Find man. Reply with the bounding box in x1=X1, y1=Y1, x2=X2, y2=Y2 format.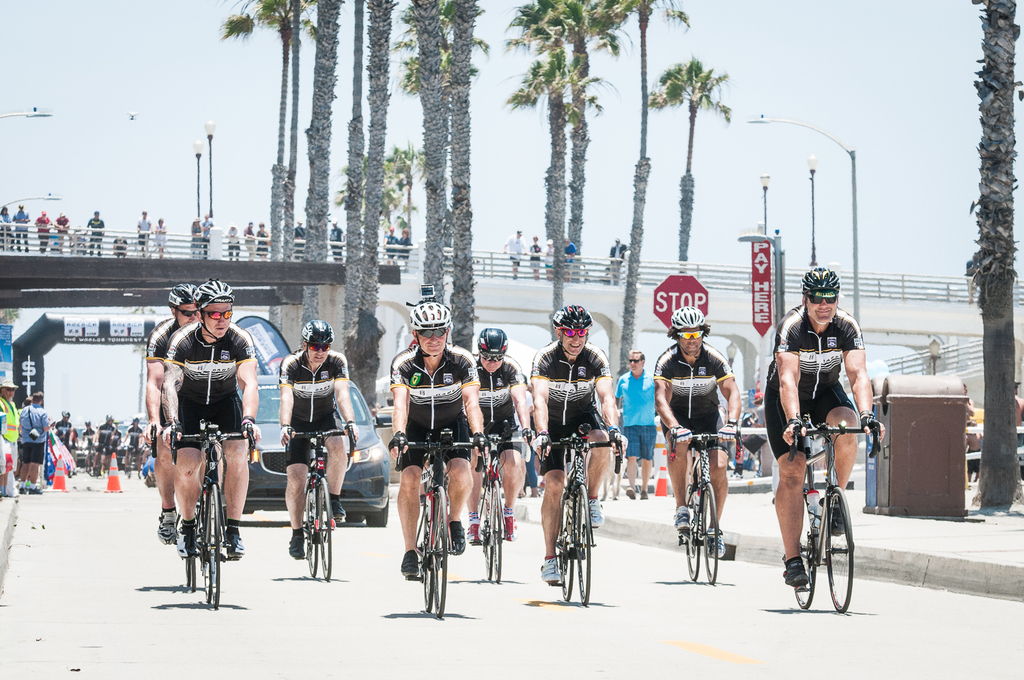
x1=36, y1=211, x2=52, y2=252.
